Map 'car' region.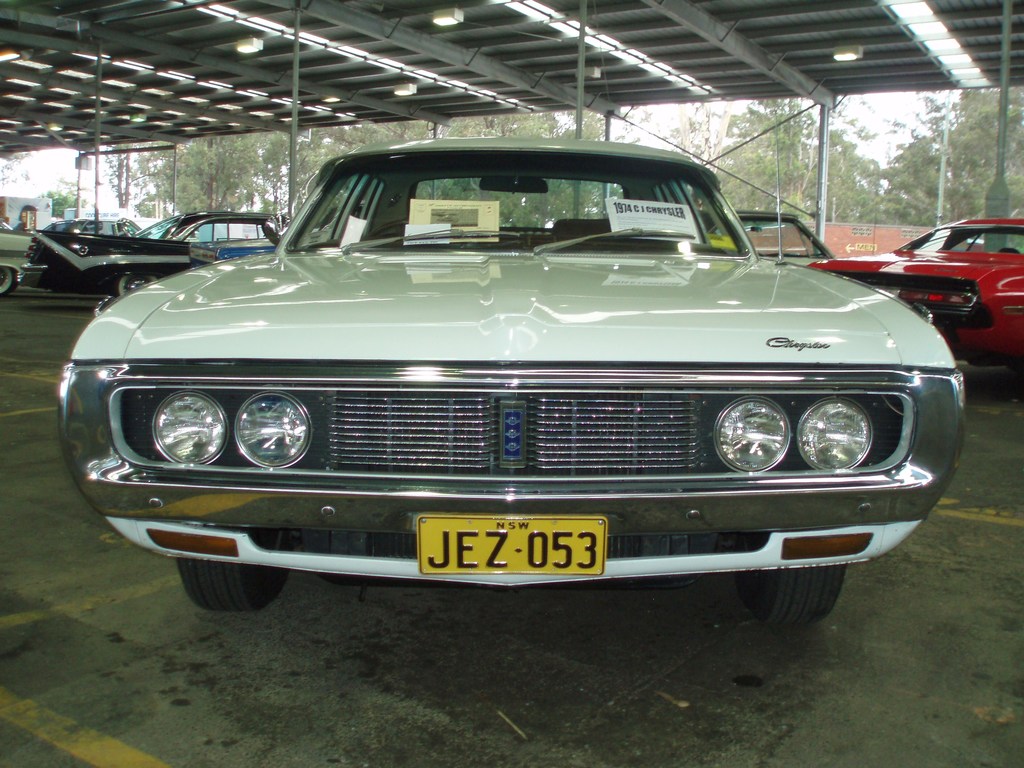
Mapped to 33/210/278/299.
